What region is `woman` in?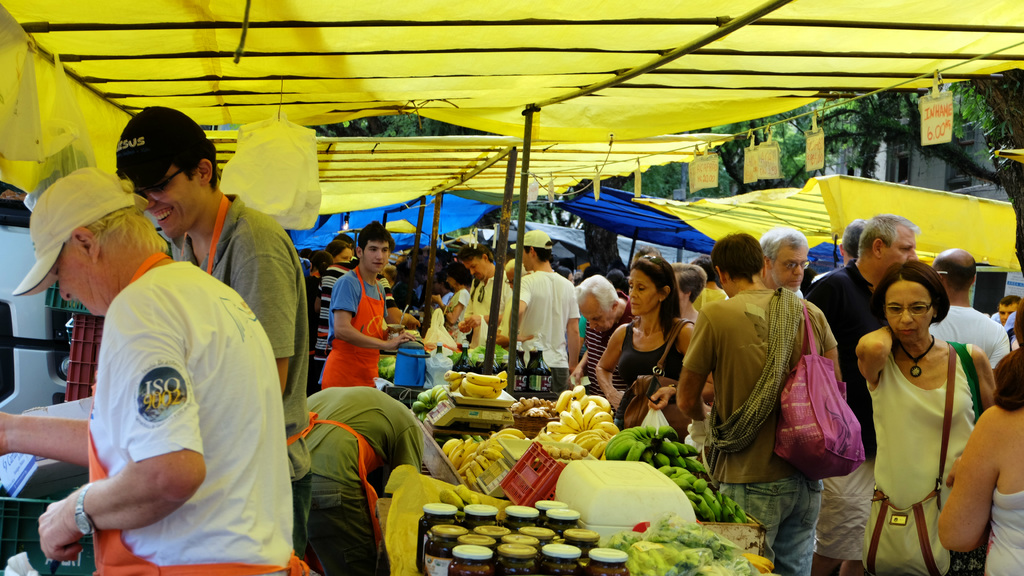
x1=595 y1=250 x2=697 y2=427.
